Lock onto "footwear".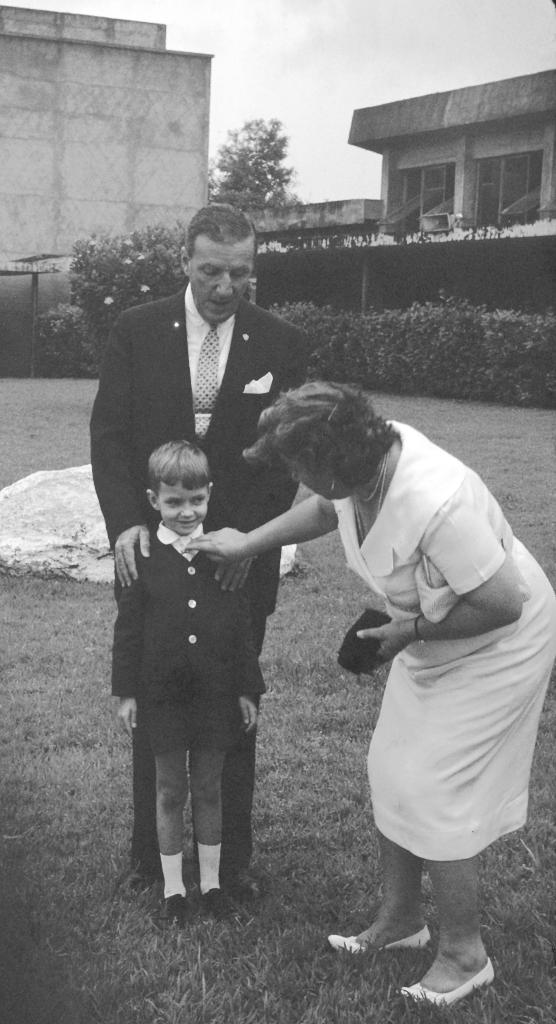
Locked: [left=231, top=860, right=268, bottom=899].
